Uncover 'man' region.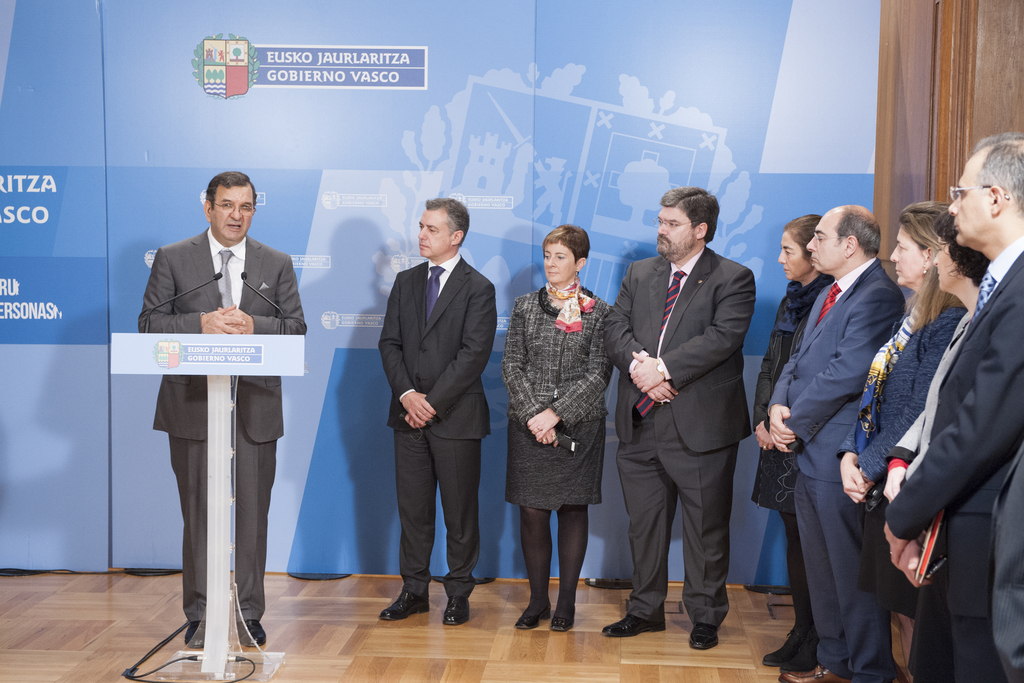
Uncovered: (left=880, top=131, right=1023, bottom=682).
